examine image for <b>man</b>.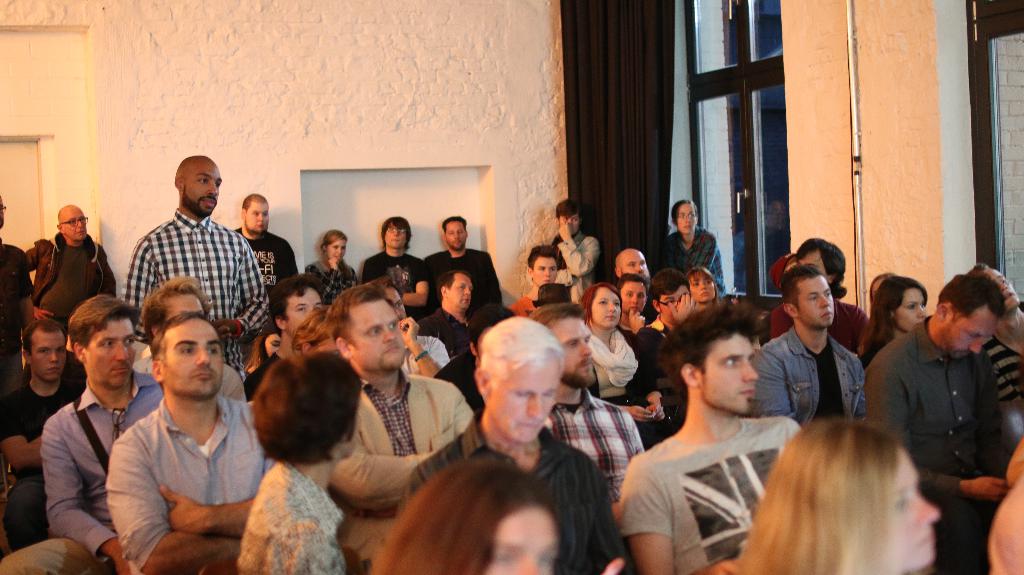
Examination result: [x1=260, y1=275, x2=328, y2=366].
